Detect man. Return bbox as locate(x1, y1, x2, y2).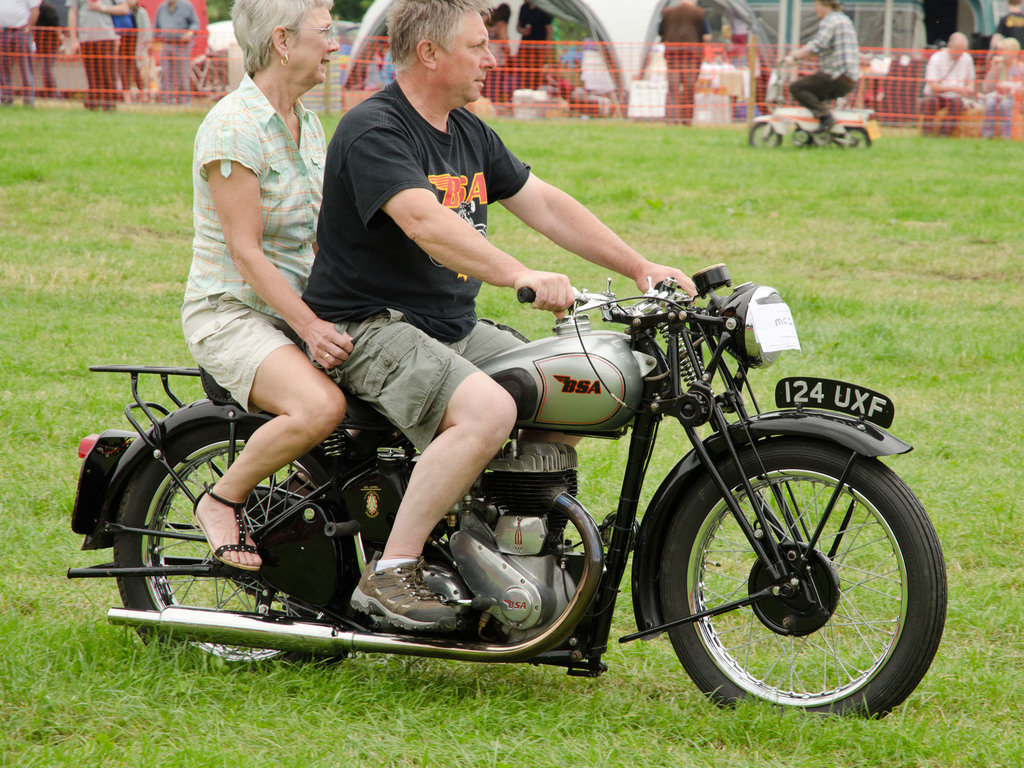
locate(158, 0, 198, 108).
